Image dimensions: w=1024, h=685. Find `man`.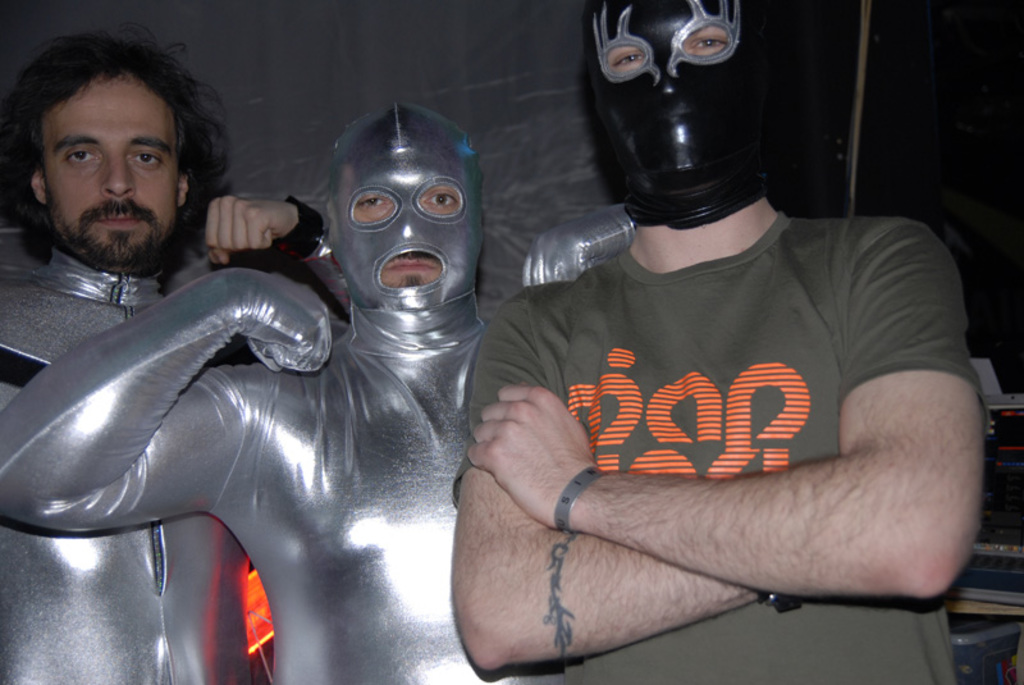
[x1=3, y1=24, x2=353, y2=684].
